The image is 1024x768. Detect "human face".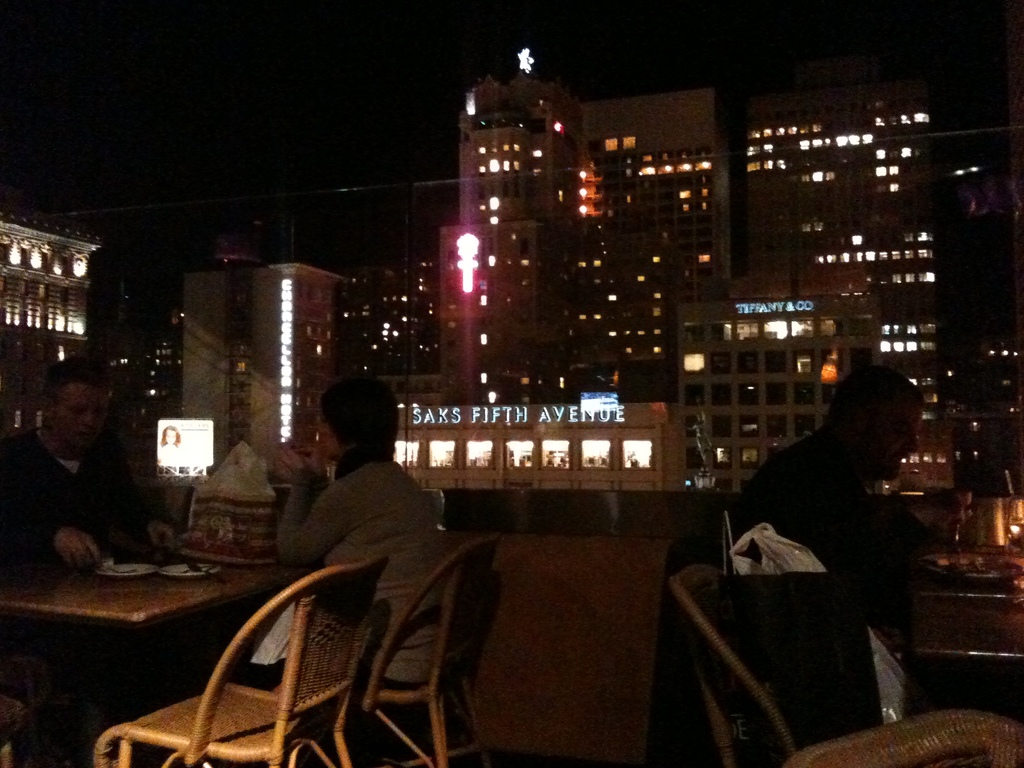
Detection: [x1=320, y1=412, x2=341, y2=462].
